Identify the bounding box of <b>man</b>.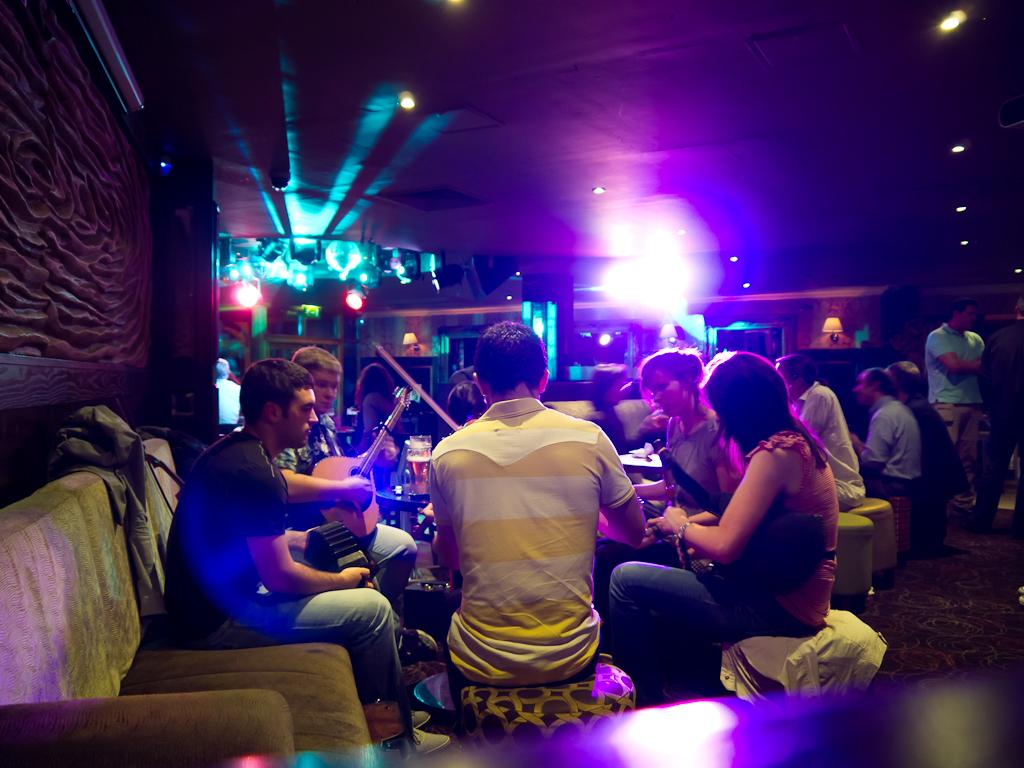
bbox=[929, 303, 985, 521].
